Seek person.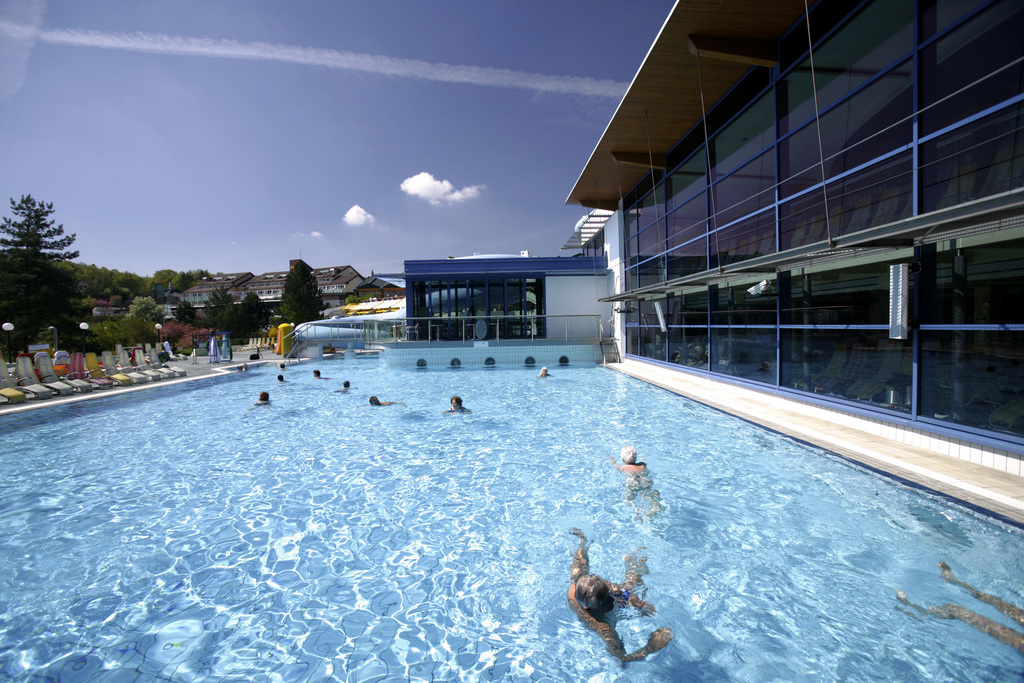
(441, 397, 472, 414).
